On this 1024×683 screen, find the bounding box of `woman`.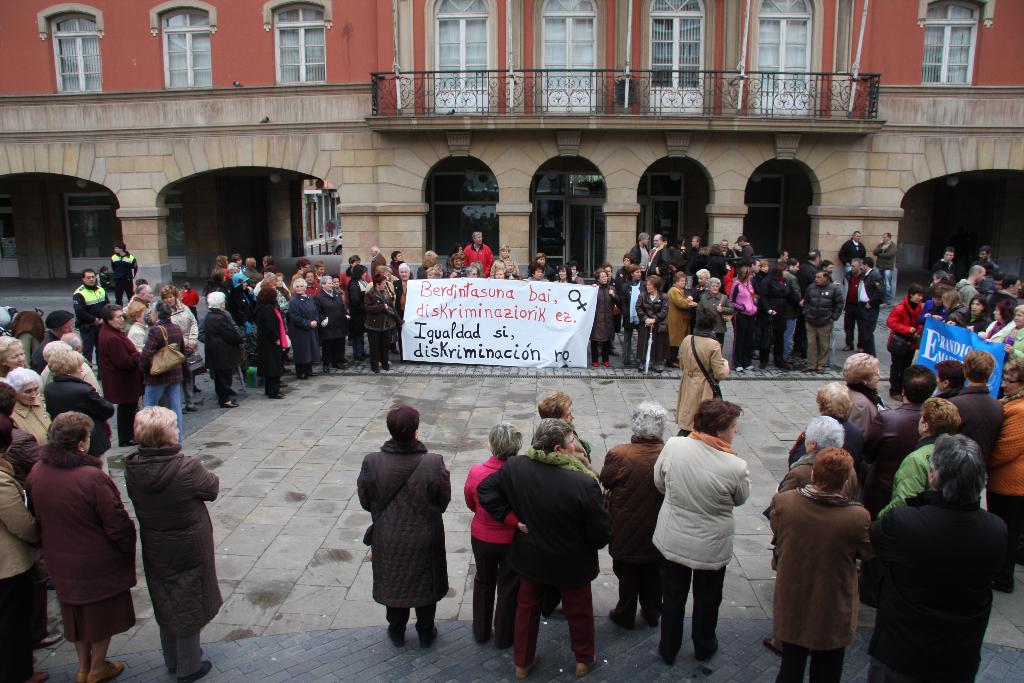
Bounding box: bbox=(600, 261, 623, 357).
